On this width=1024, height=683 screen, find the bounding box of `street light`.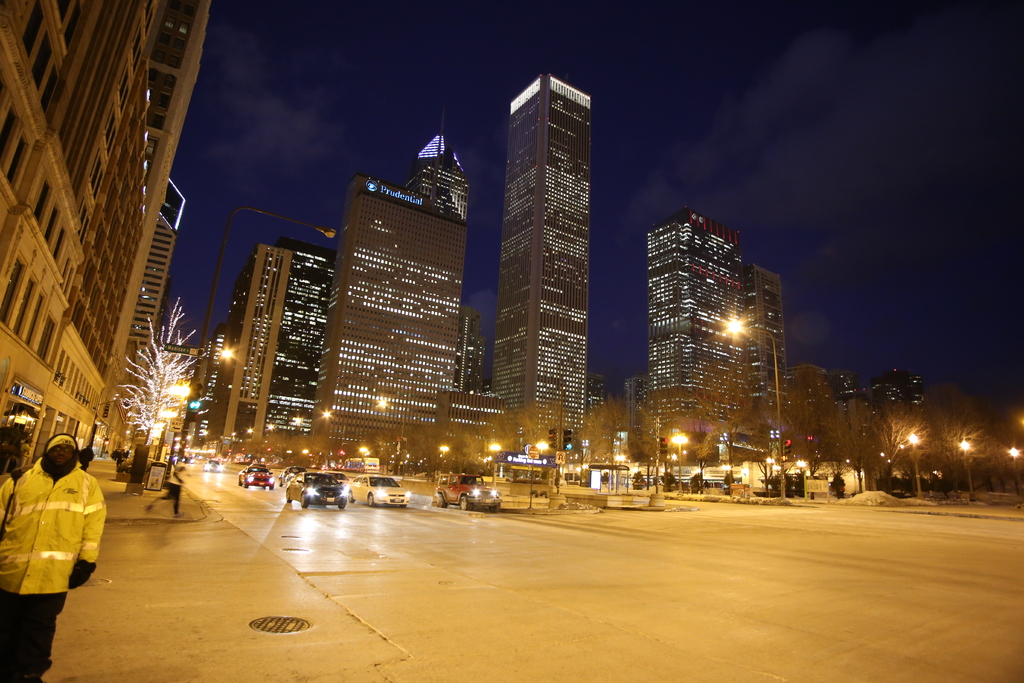
Bounding box: select_region(669, 431, 687, 491).
